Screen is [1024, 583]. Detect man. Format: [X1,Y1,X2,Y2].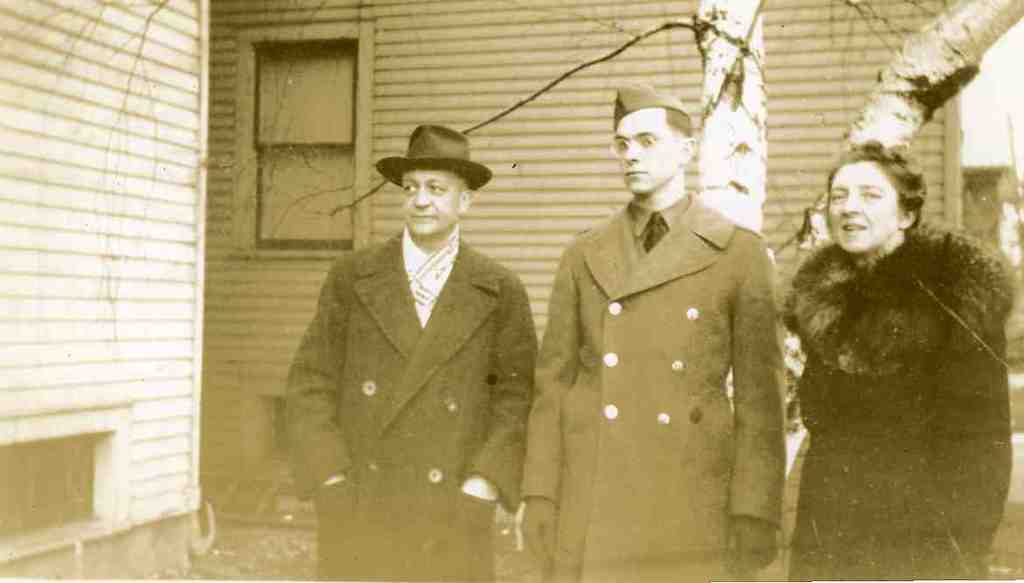
[528,83,785,582].
